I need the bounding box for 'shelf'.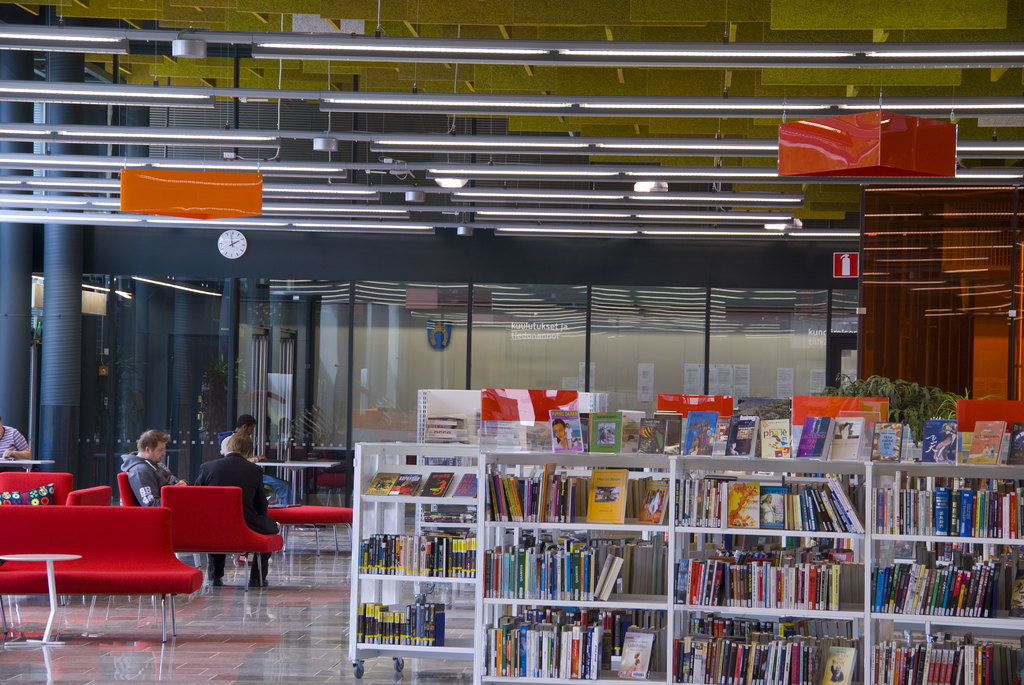
Here it is: 863/540/1023/629.
